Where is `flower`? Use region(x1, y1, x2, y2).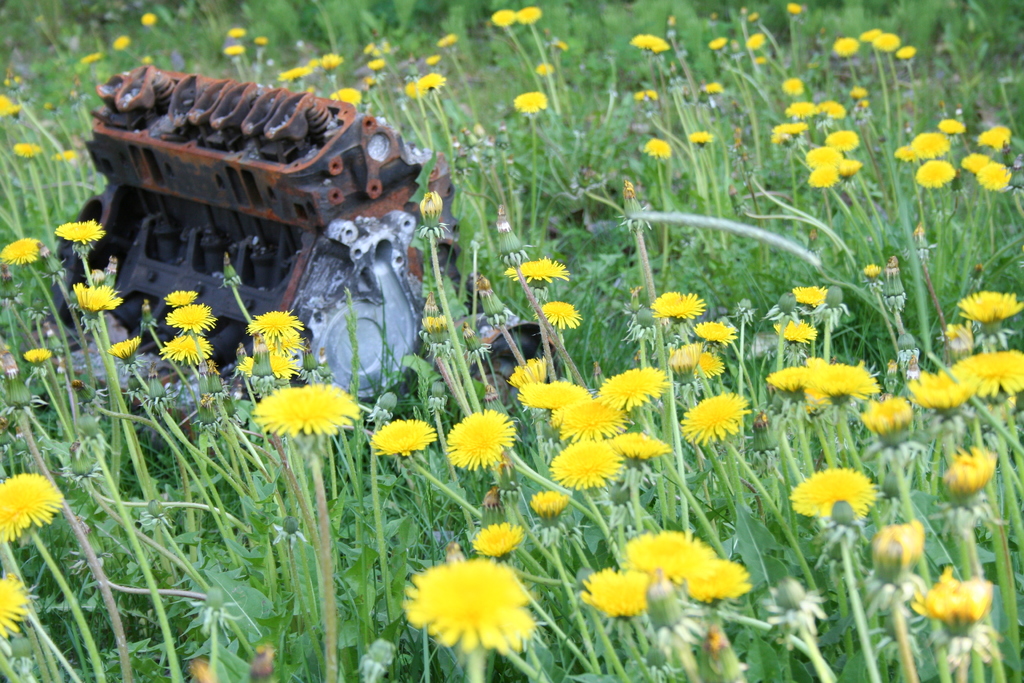
region(540, 451, 616, 504).
